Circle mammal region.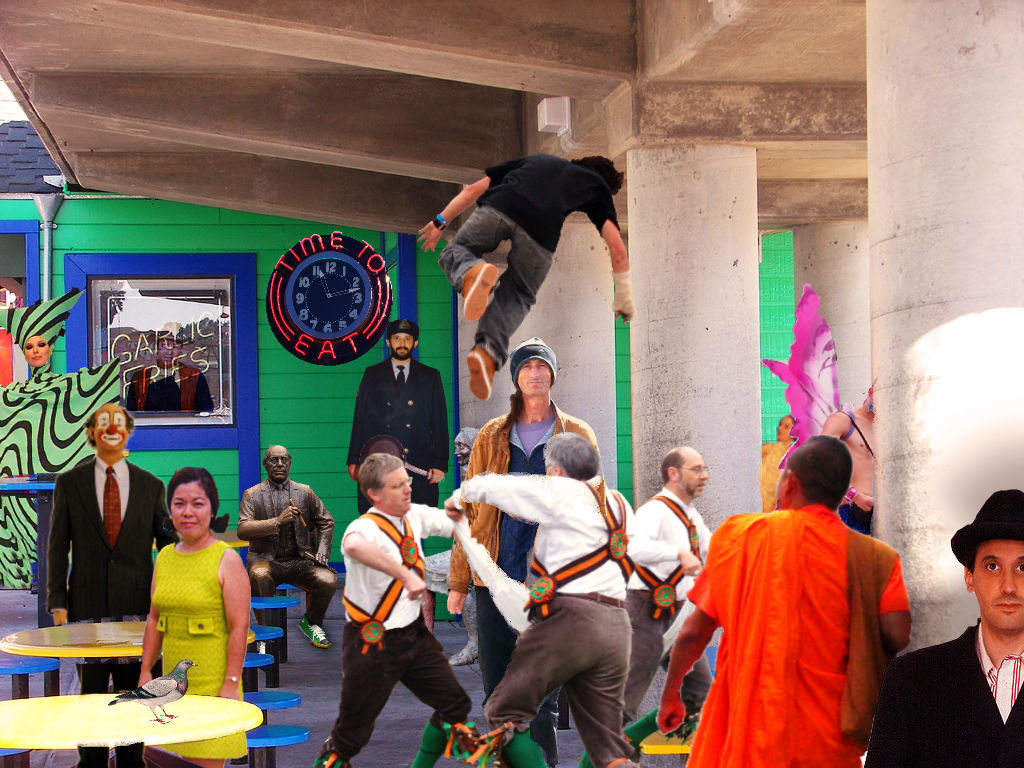
Region: box=[669, 458, 938, 756].
